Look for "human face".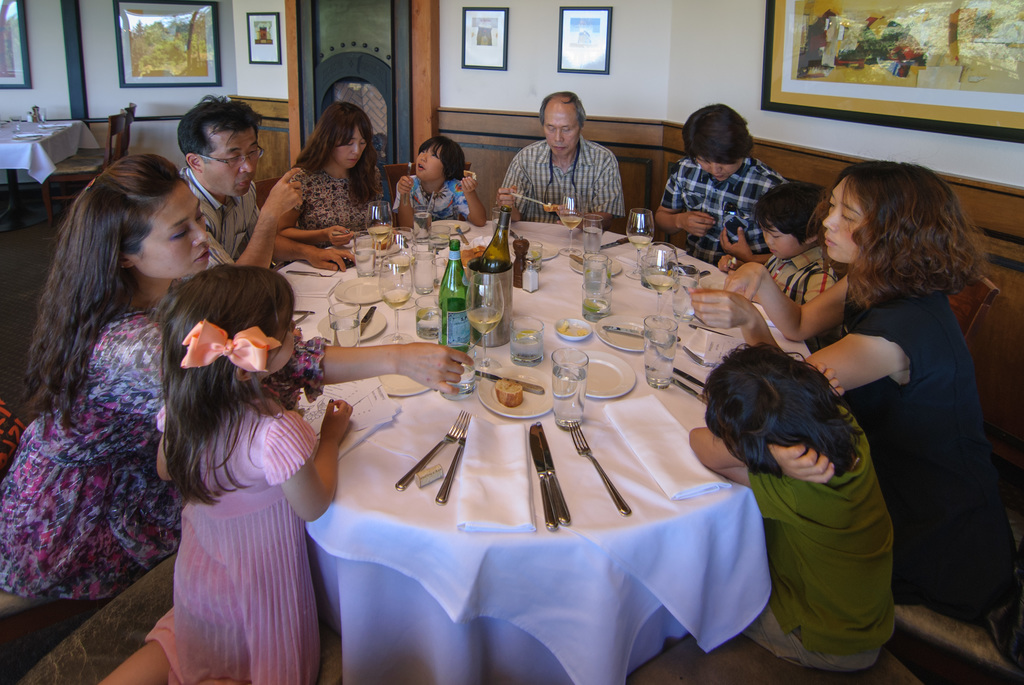
Found: box(545, 102, 581, 155).
